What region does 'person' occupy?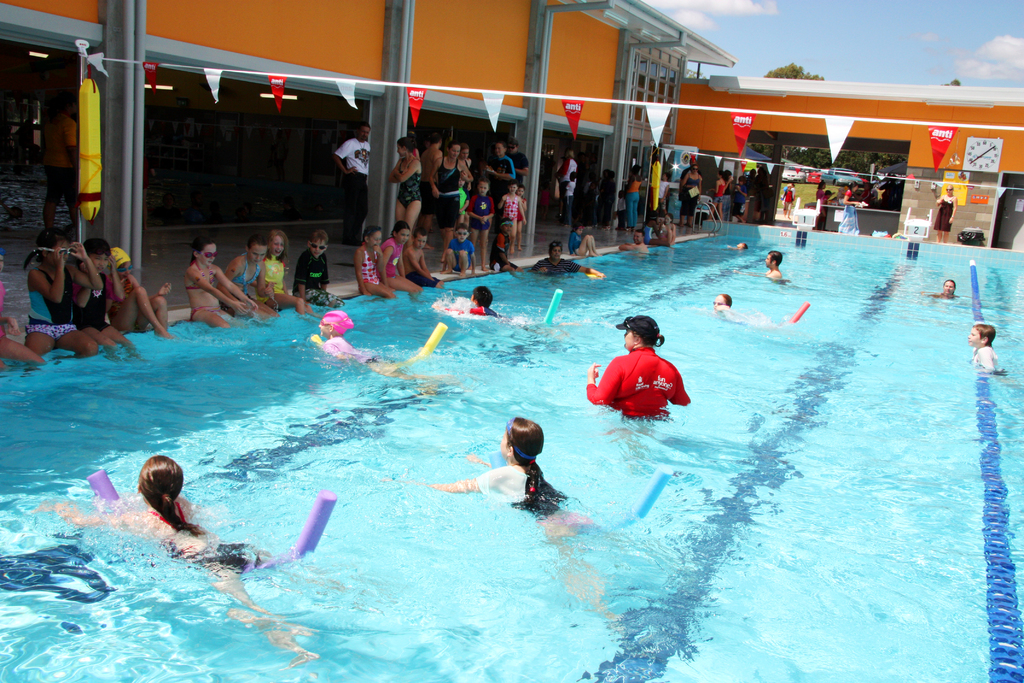
x1=780 y1=184 x2=795 y2=219.
